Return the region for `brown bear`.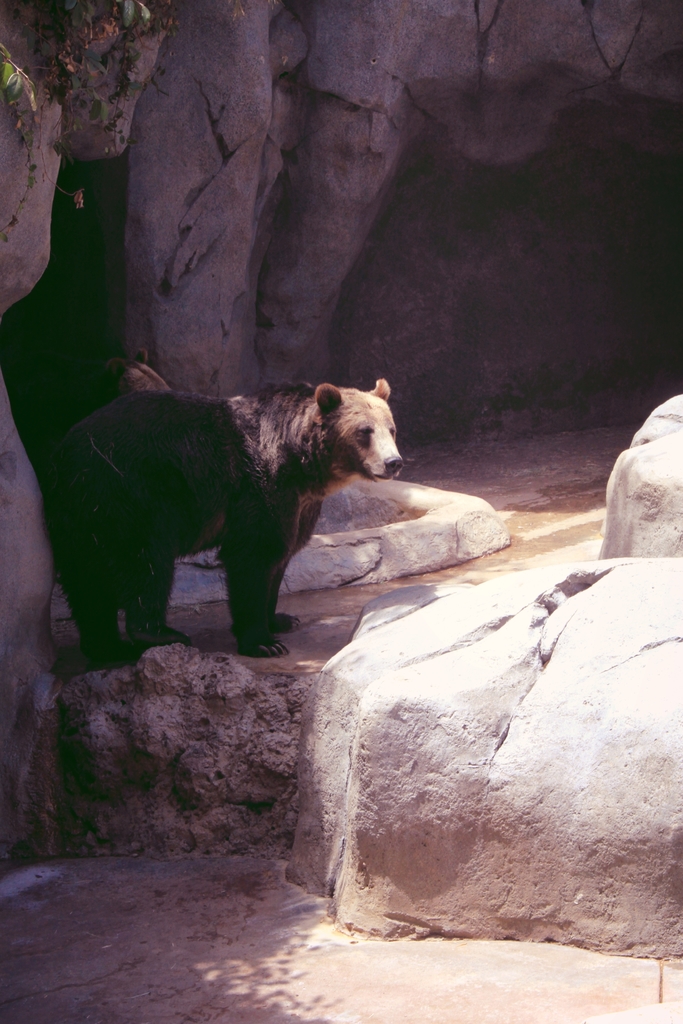
x1=36 y1=373 x2=407 y2=678.
